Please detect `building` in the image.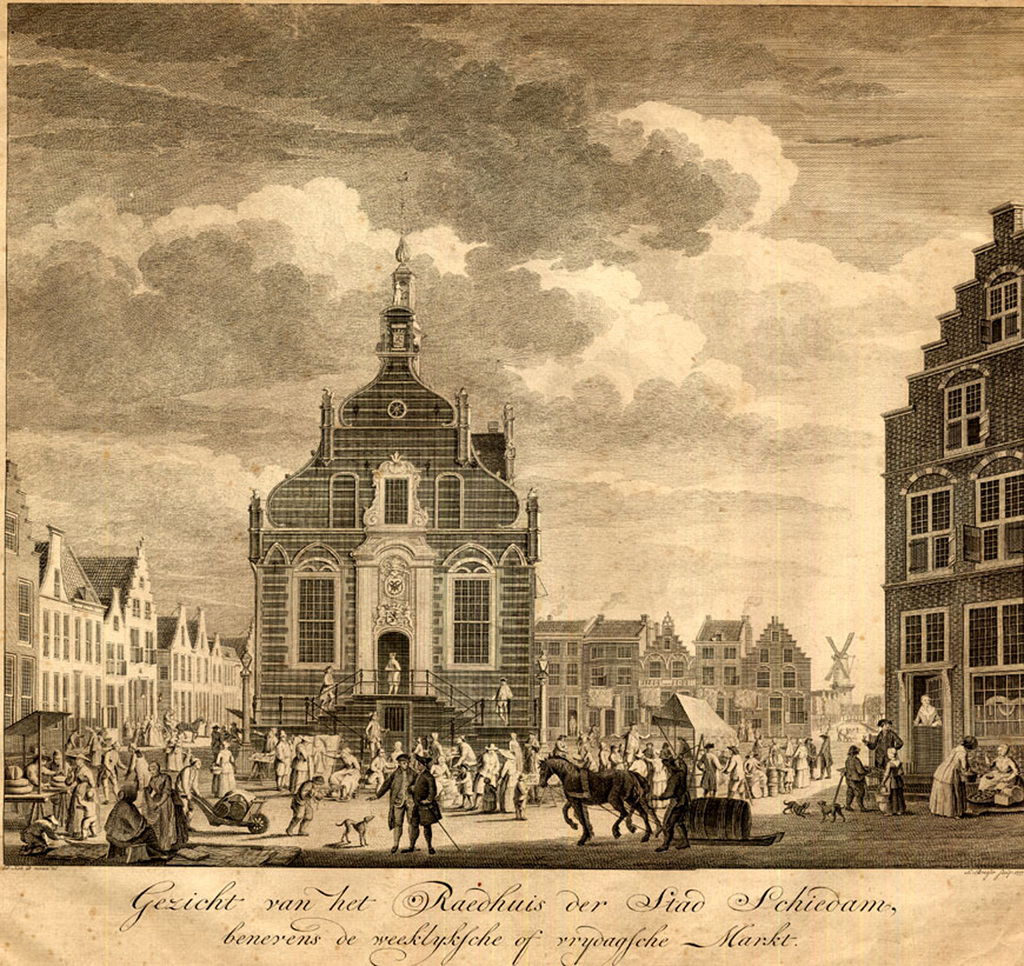
883:200:1023:803.
